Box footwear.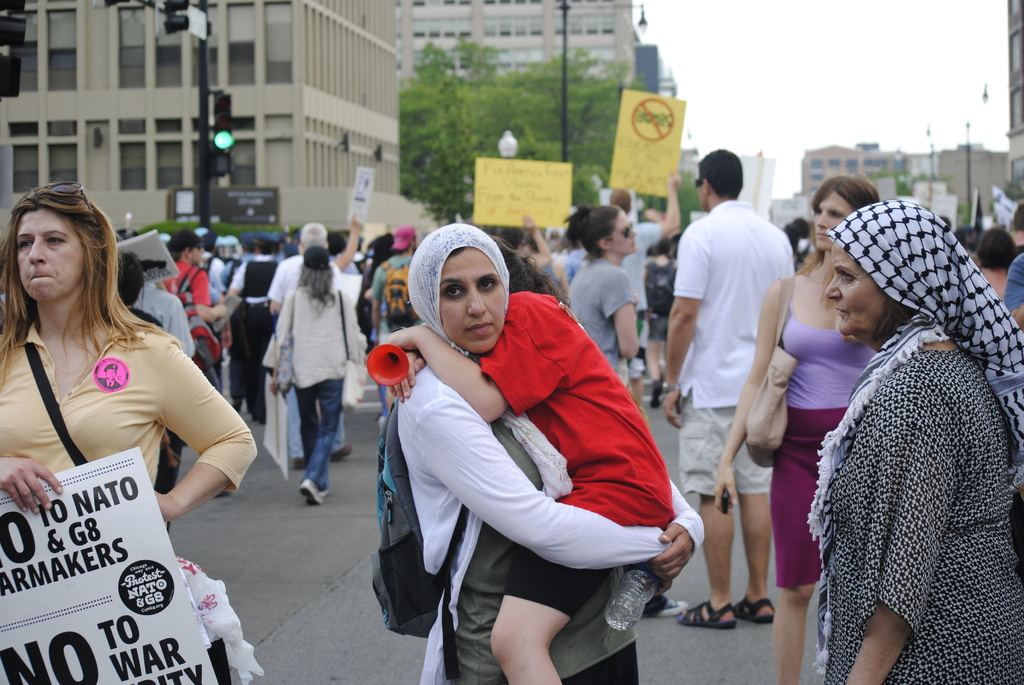
Rect(649, 380, 665, 409).
